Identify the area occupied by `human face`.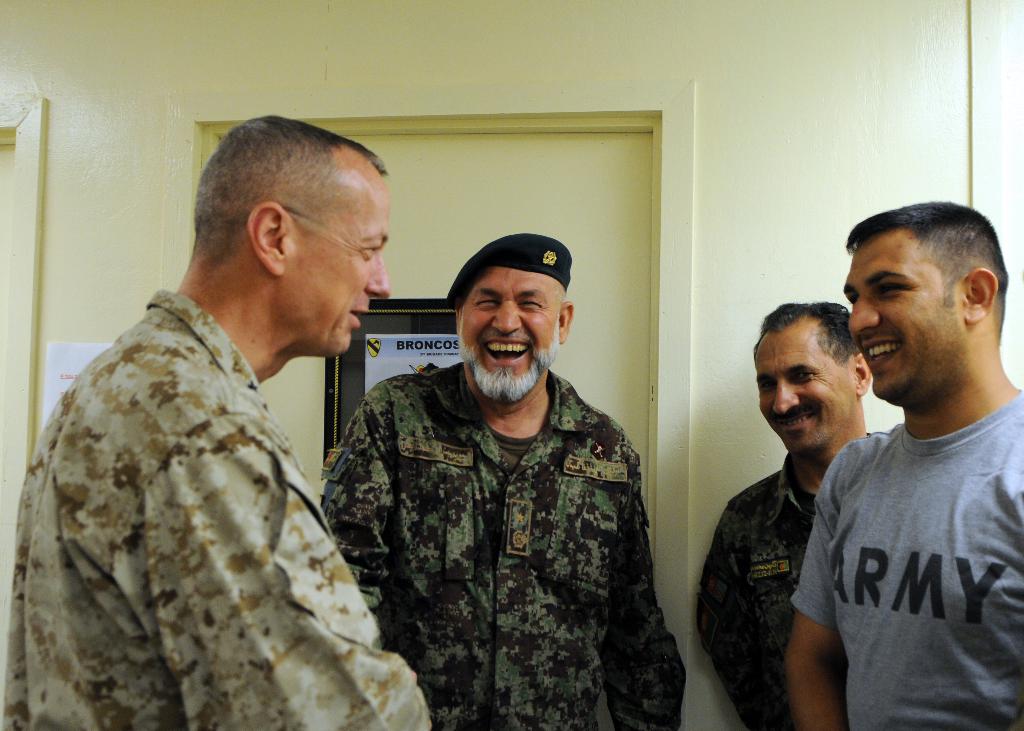
Area: {"left": 836, "top": 234, "right": 952, "bottom": 405}.
